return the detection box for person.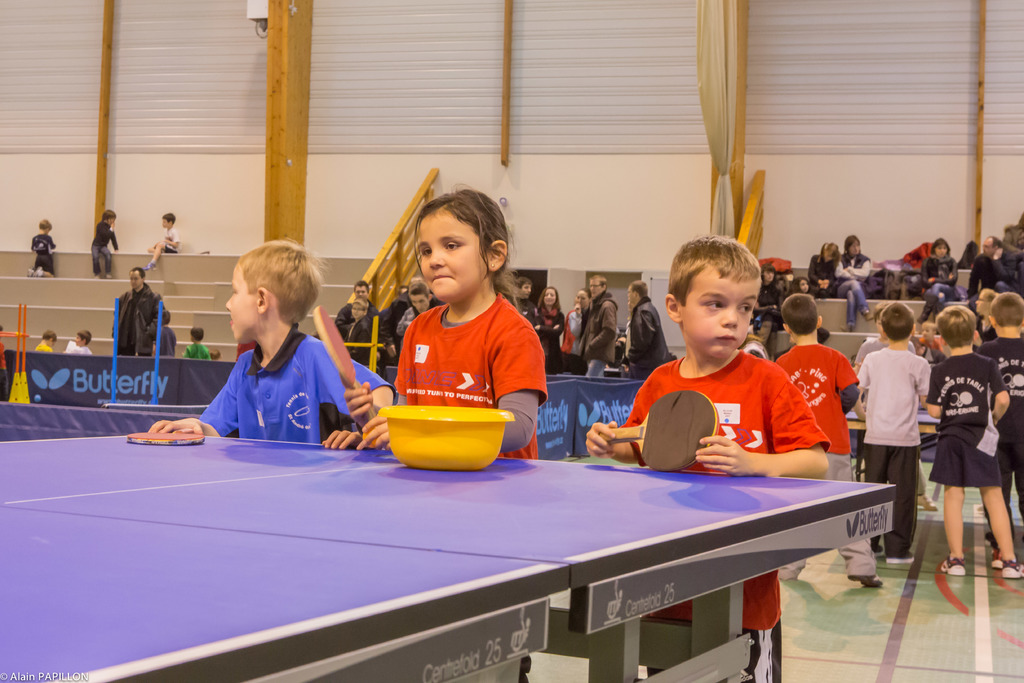
box=[179, 328, 211, 359].
